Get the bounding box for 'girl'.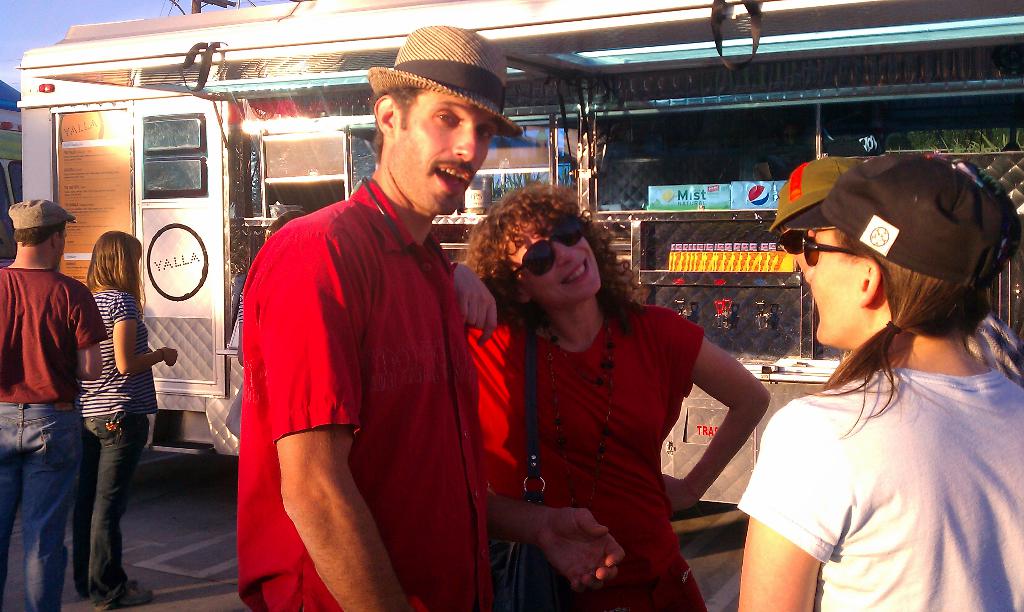
740,150,1023,611.
